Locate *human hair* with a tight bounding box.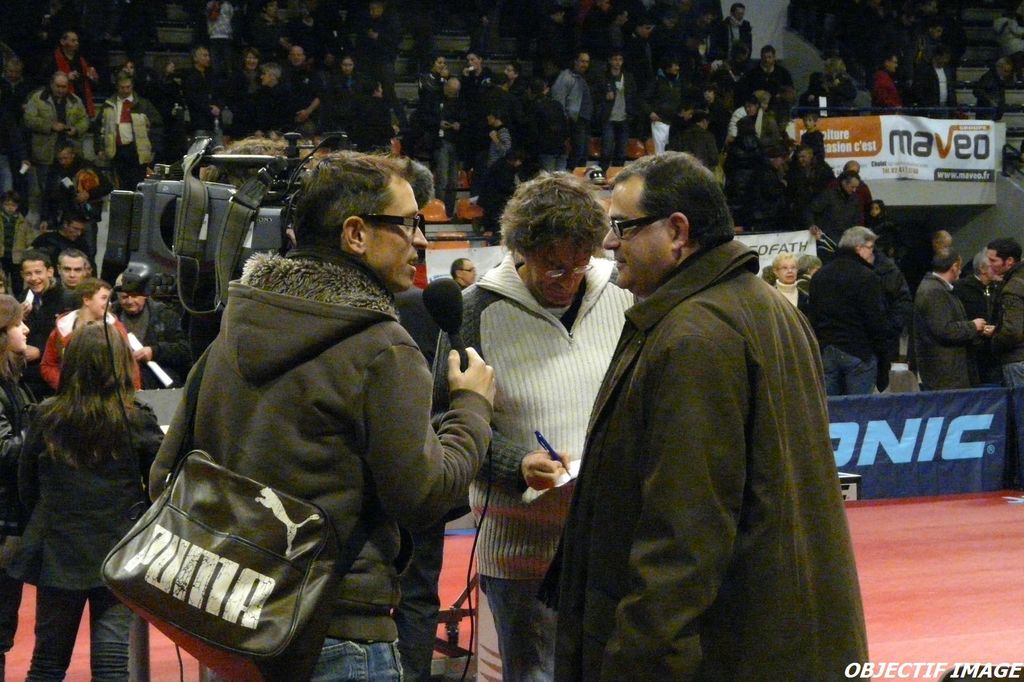
region(197, 132, 300, 205).
